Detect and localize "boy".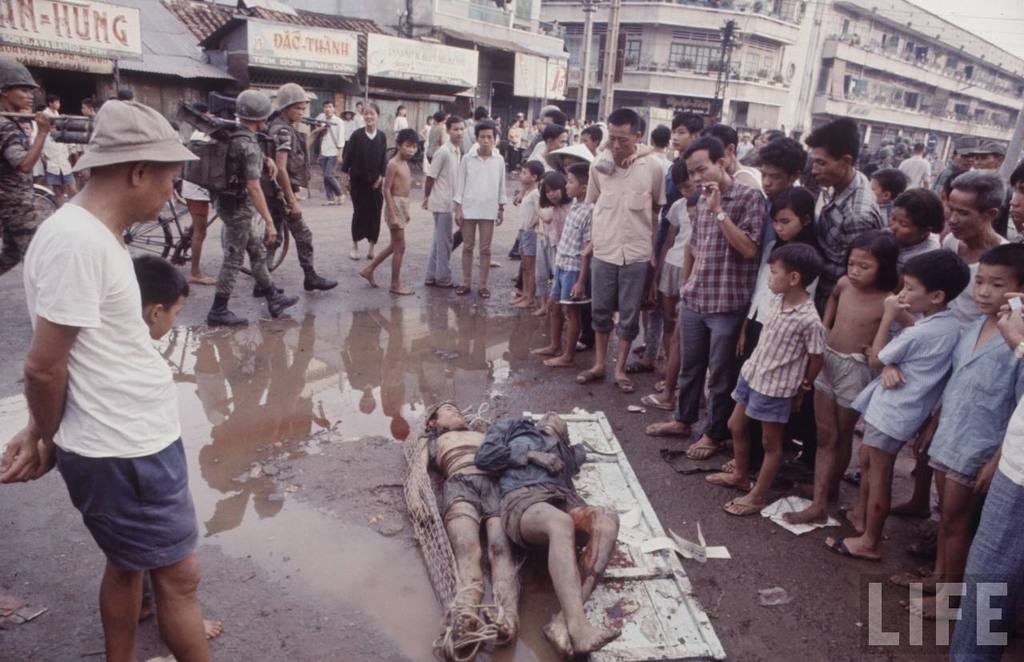
Localized at <bbox>727, 231, 845, 532</bbox>.
